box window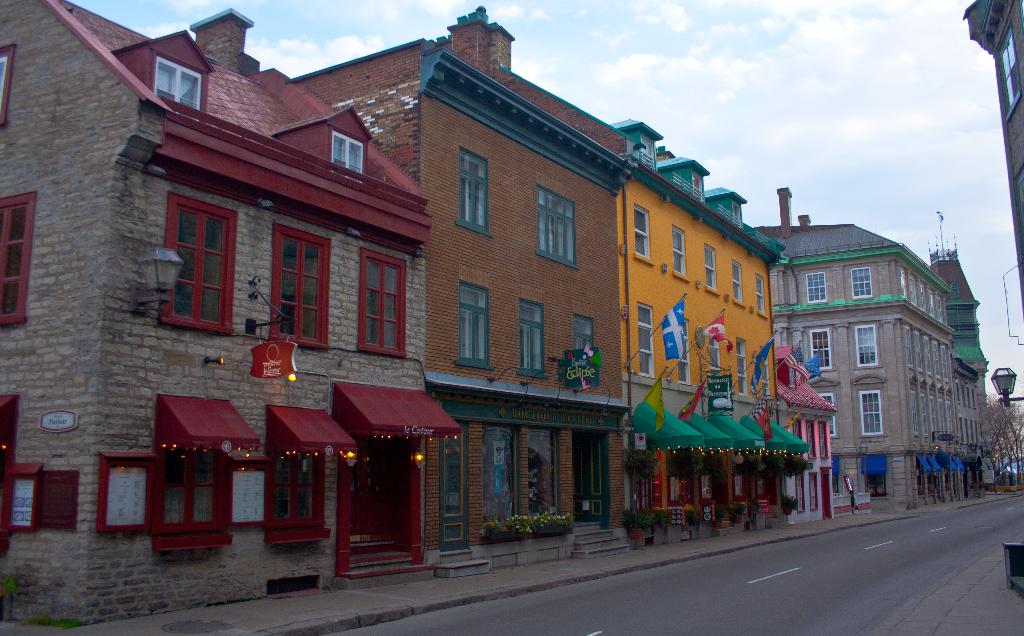
<bbox>154, 59, 203, 118</bbox>
